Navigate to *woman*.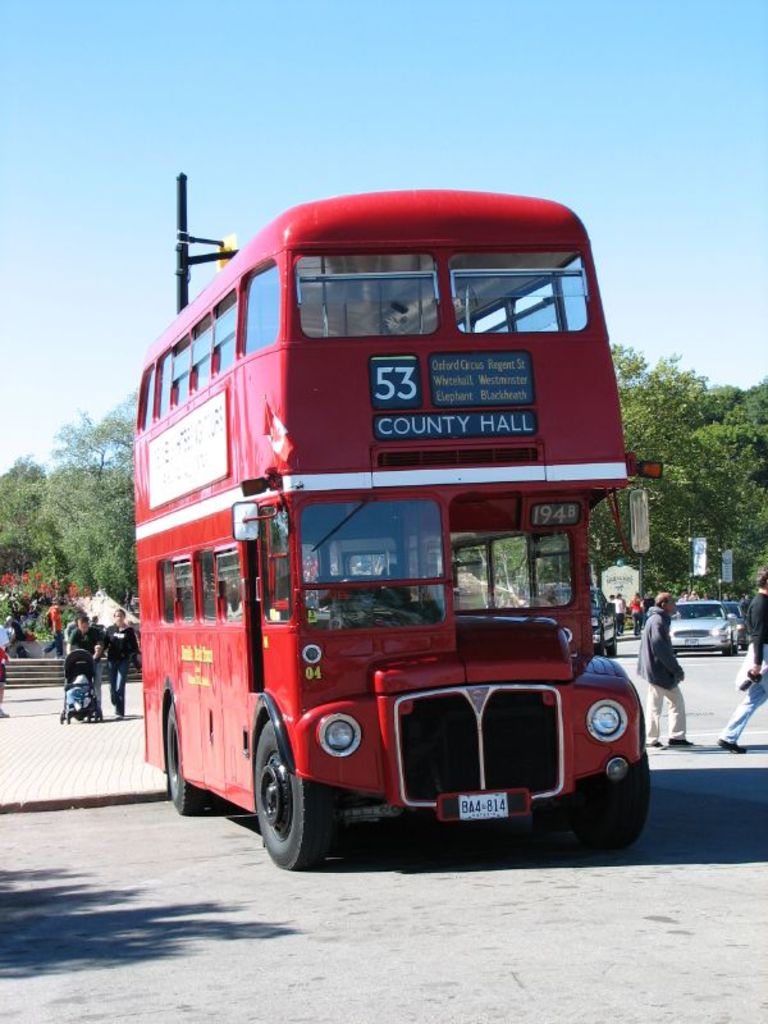
Navigation target: (x1=96, y1=609, x2=143, y2=714).
